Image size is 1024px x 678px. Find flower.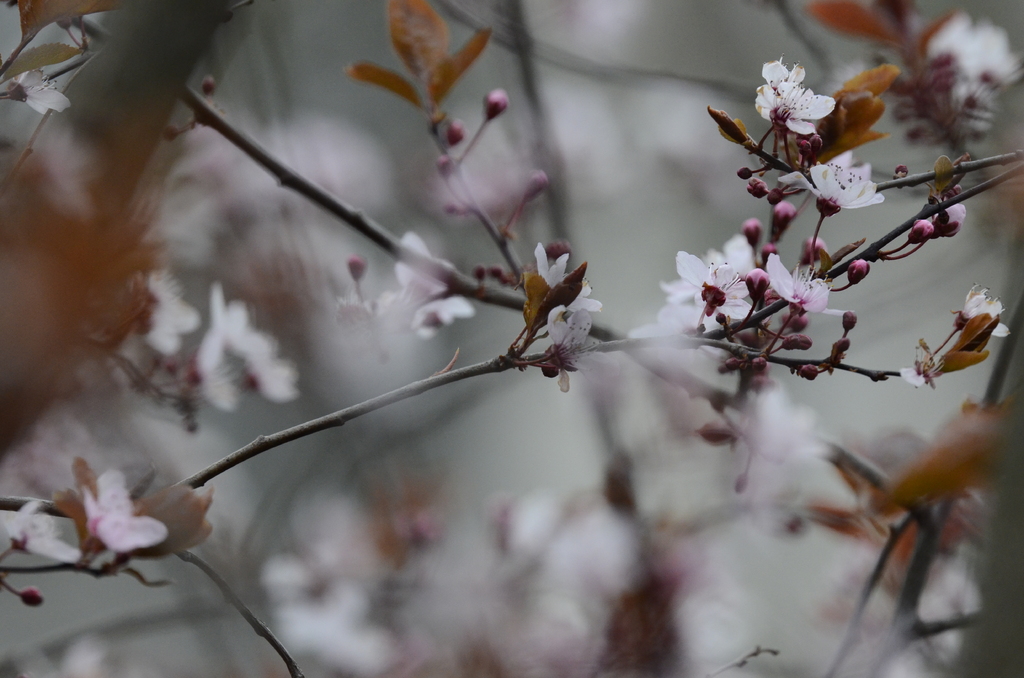
locate(927, 15, 1021, 82).
